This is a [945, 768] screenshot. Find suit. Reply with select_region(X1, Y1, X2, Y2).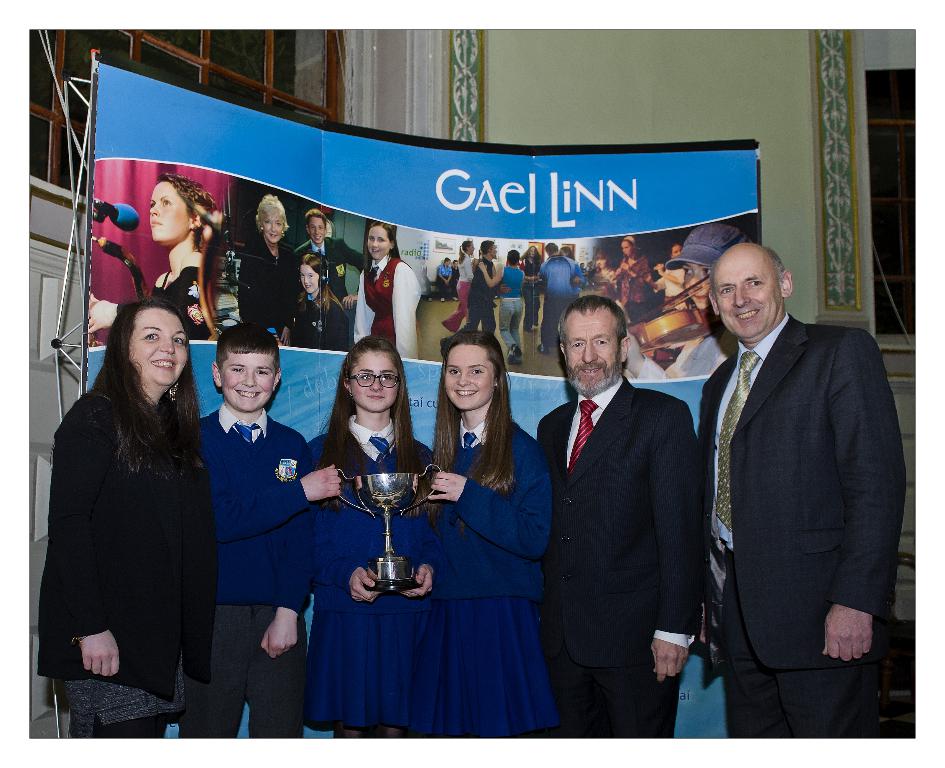
select_region(297, 235, 367, 301).
